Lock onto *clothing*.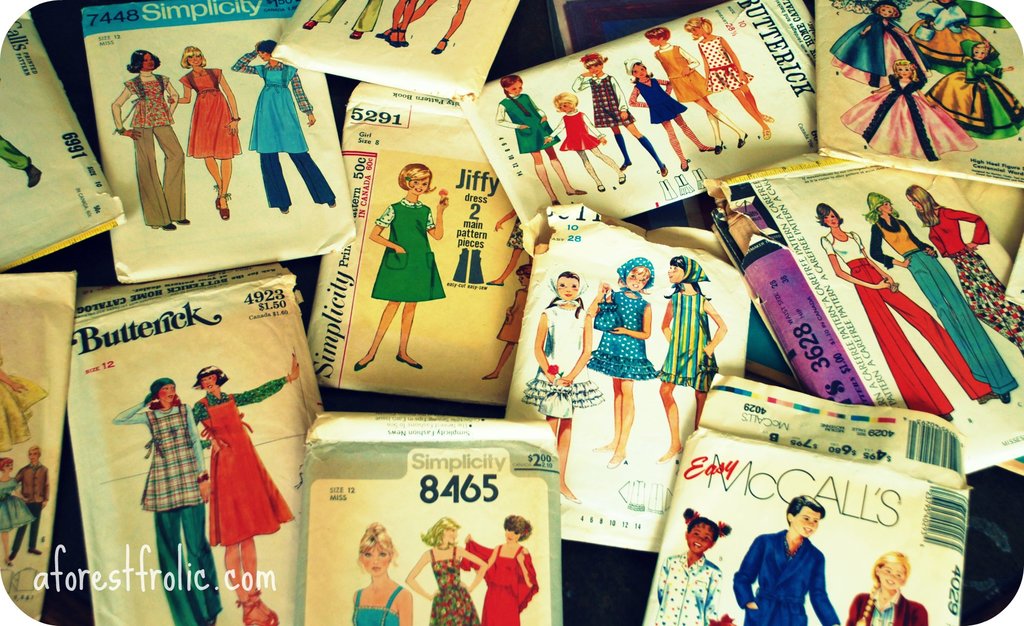
Locked: (x1=573, y1=69, x2=635, y2=128).
